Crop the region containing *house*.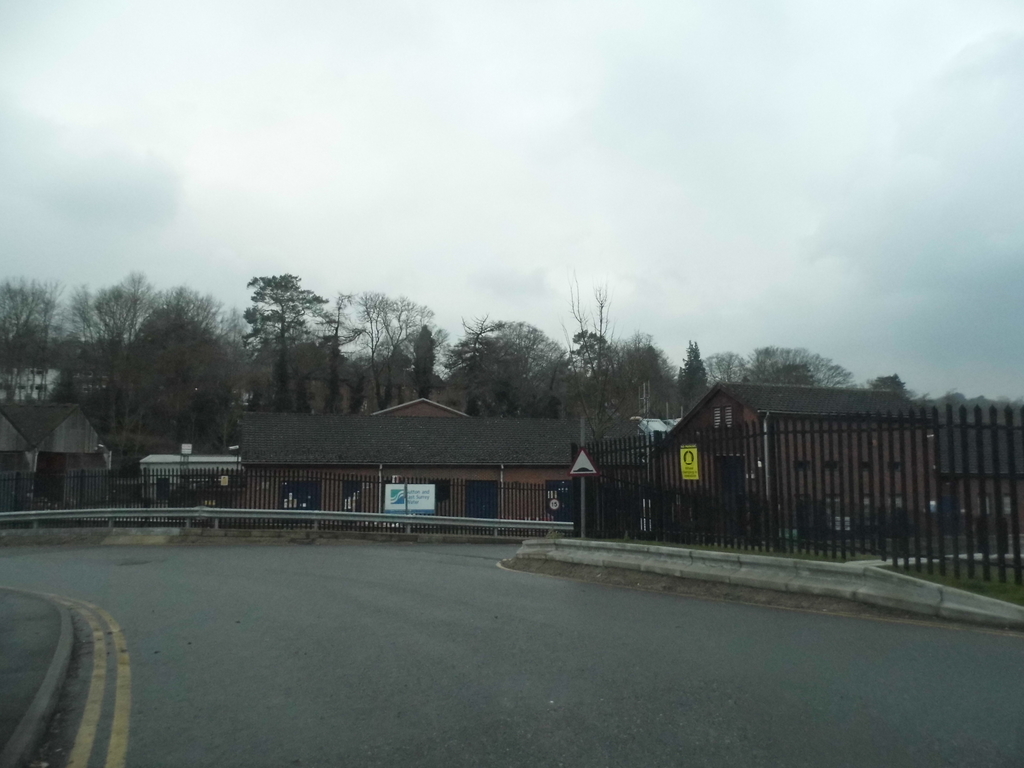
Crop region: pyautogui.locateOnScreen(956, 478, 1019, 539).
